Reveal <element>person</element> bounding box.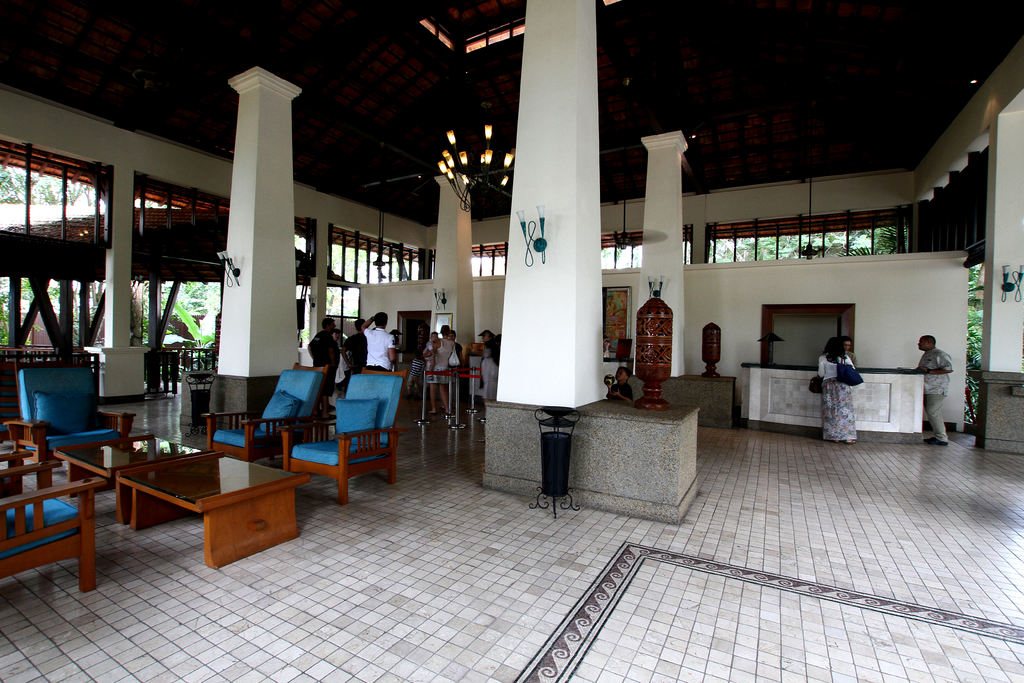
Revealed: [409,339,424,393].
